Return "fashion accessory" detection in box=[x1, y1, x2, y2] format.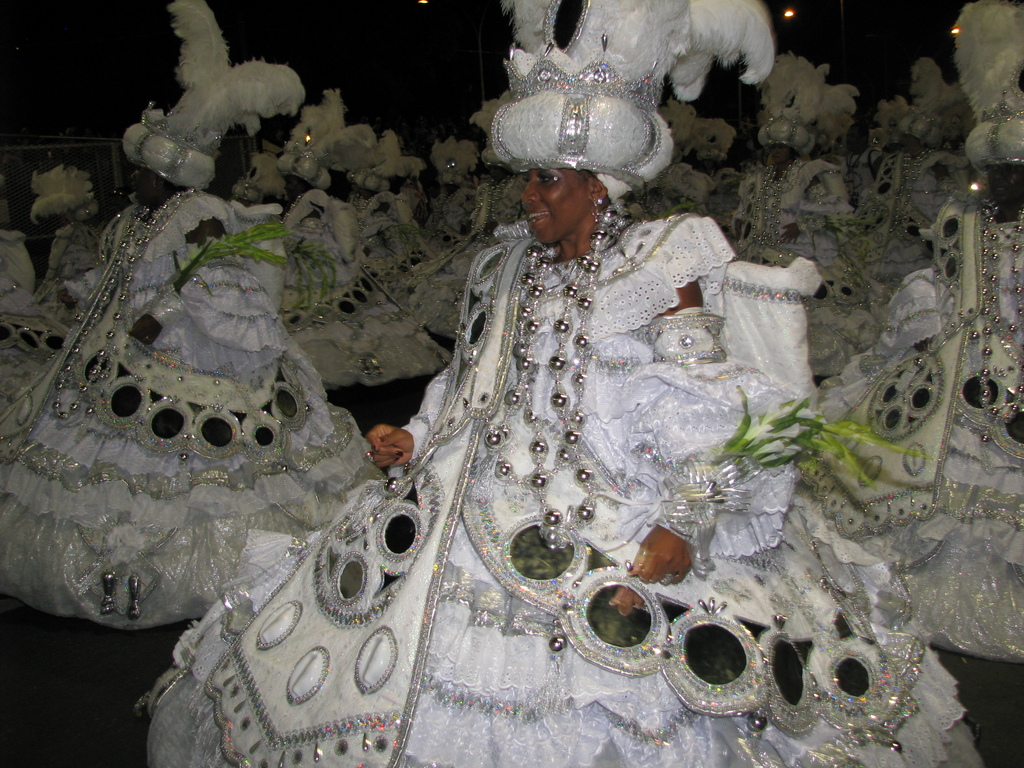
box=[756, 6, 1023, 171].
